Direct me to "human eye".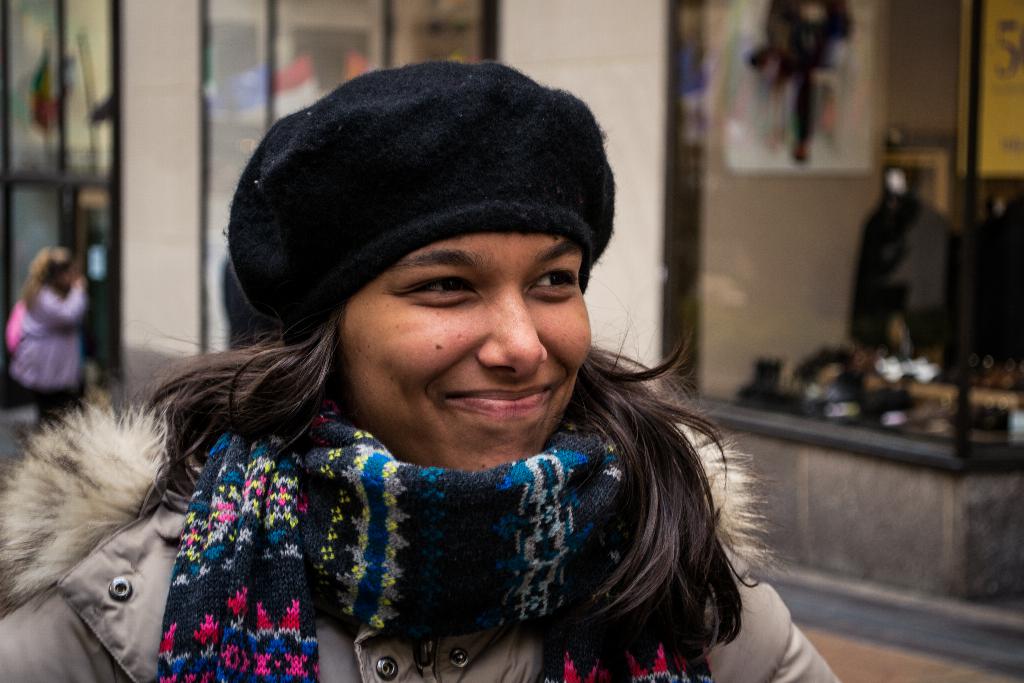
Direction: bbox=(525, 260, 589, 304).
